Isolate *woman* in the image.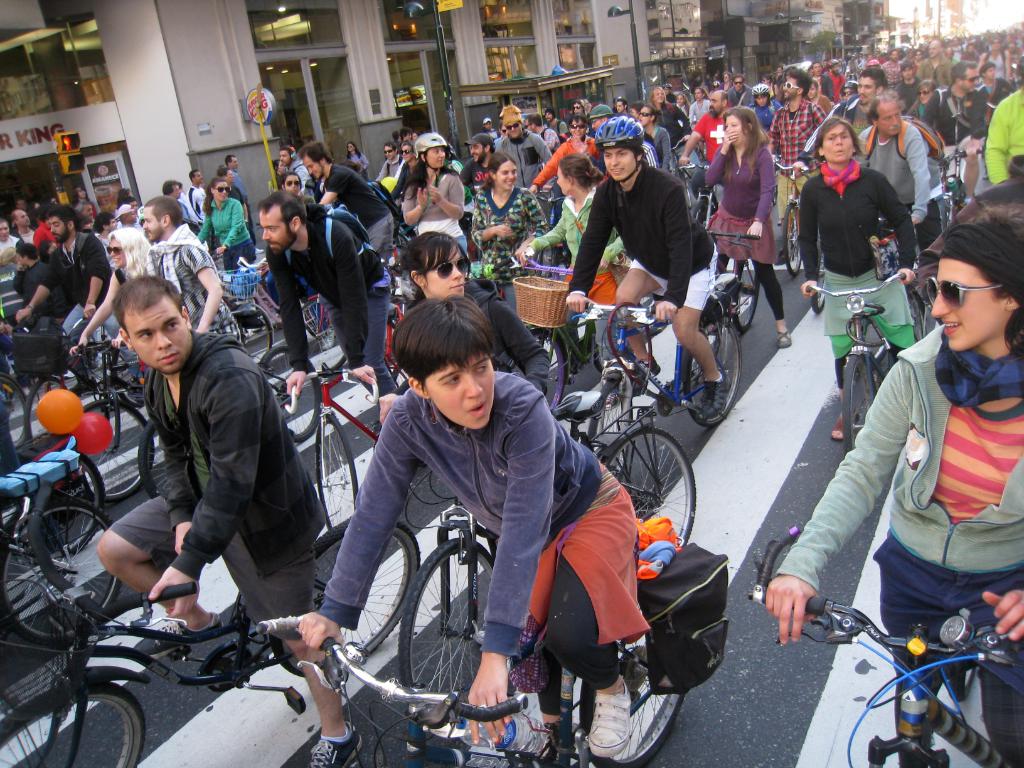
Isolated region: bbox=(762, 210, 1023, 767).
